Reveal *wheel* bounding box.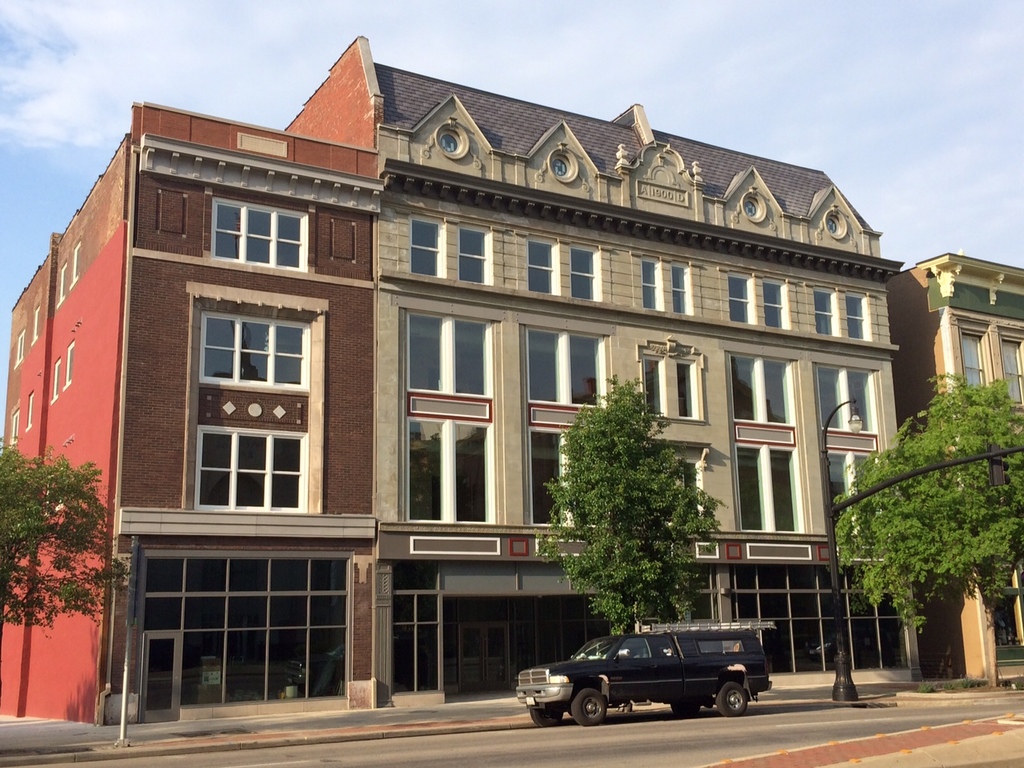
Revealed: {"left": 572, "top": 689, "right": 610, "bottom": 726}.
